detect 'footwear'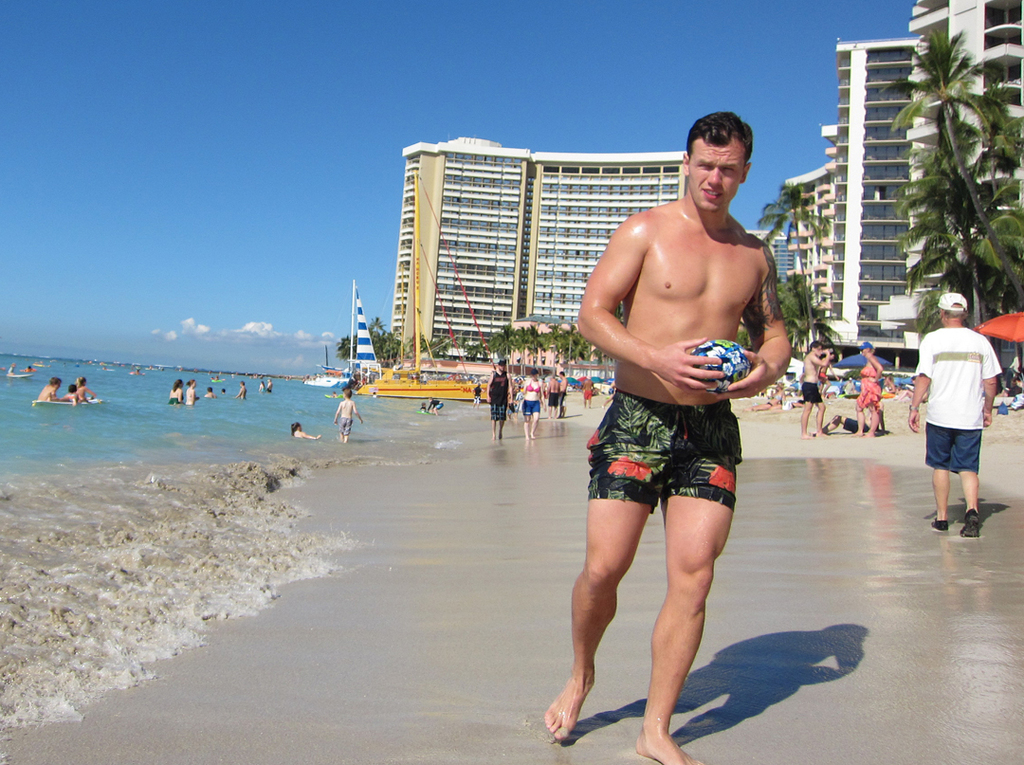
(x1=928, y1=517, x2=953, y2=535)
